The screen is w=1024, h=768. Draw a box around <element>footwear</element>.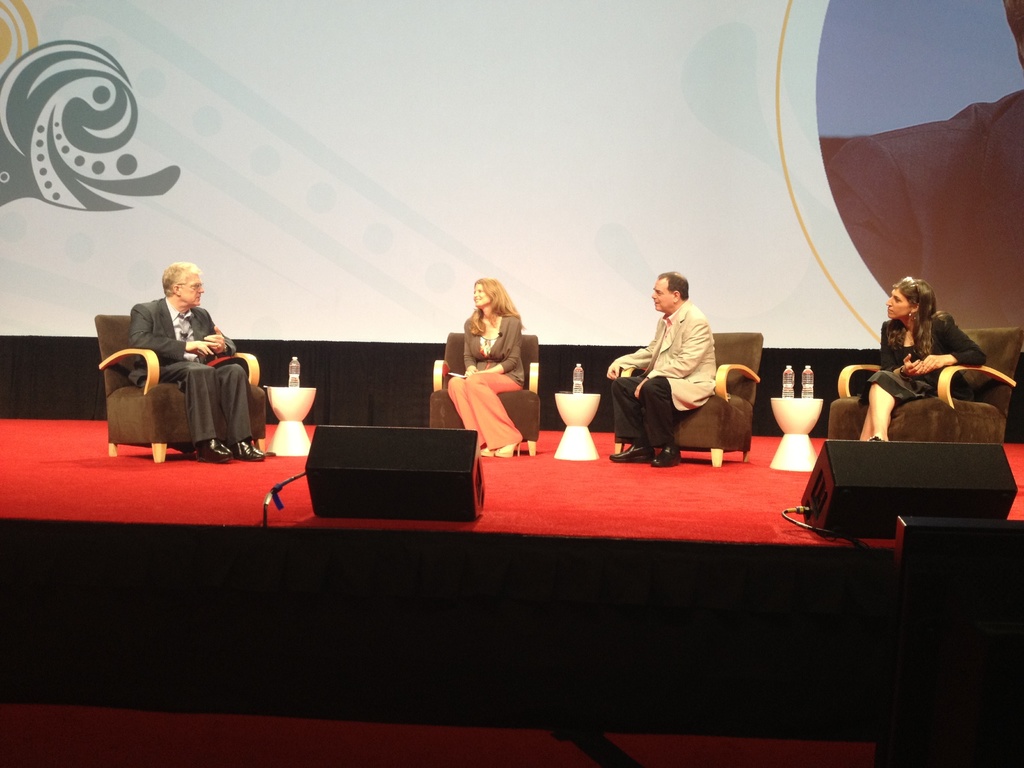
237 442 280 460.
